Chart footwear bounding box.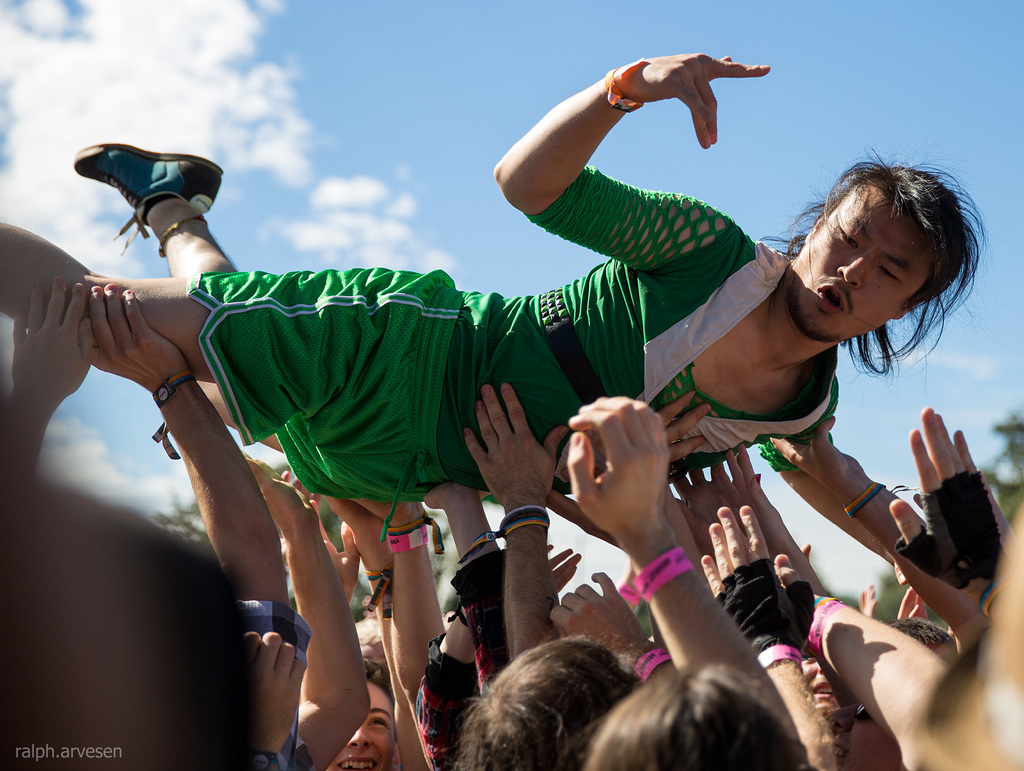
Charted: 74/142/226/261.
